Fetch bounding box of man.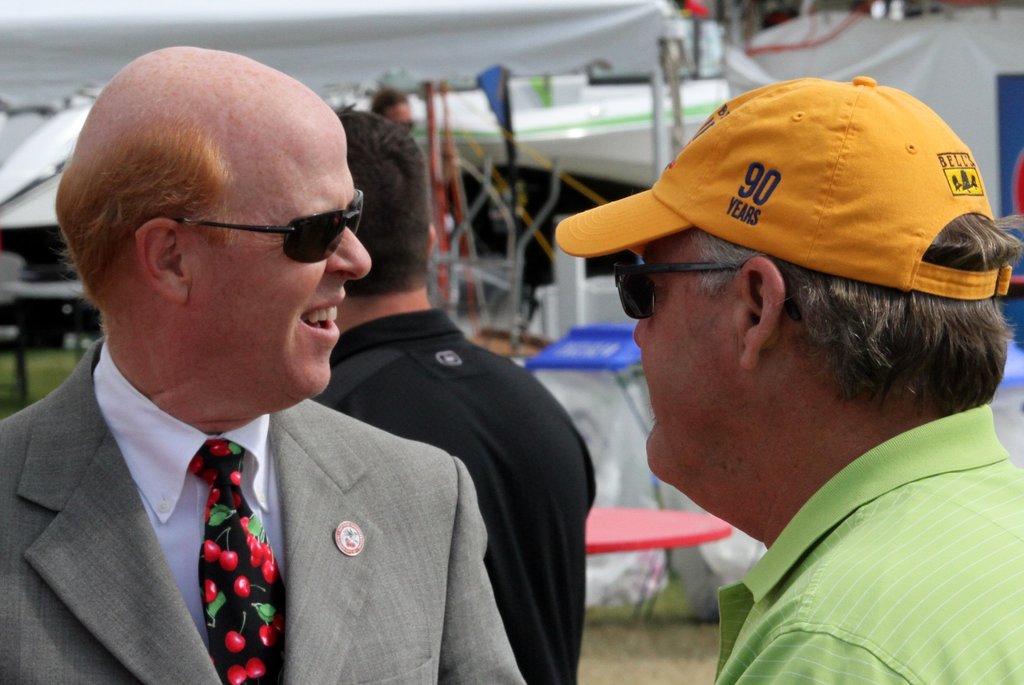
Bbox: Rect(313, 102, 596, 684).
